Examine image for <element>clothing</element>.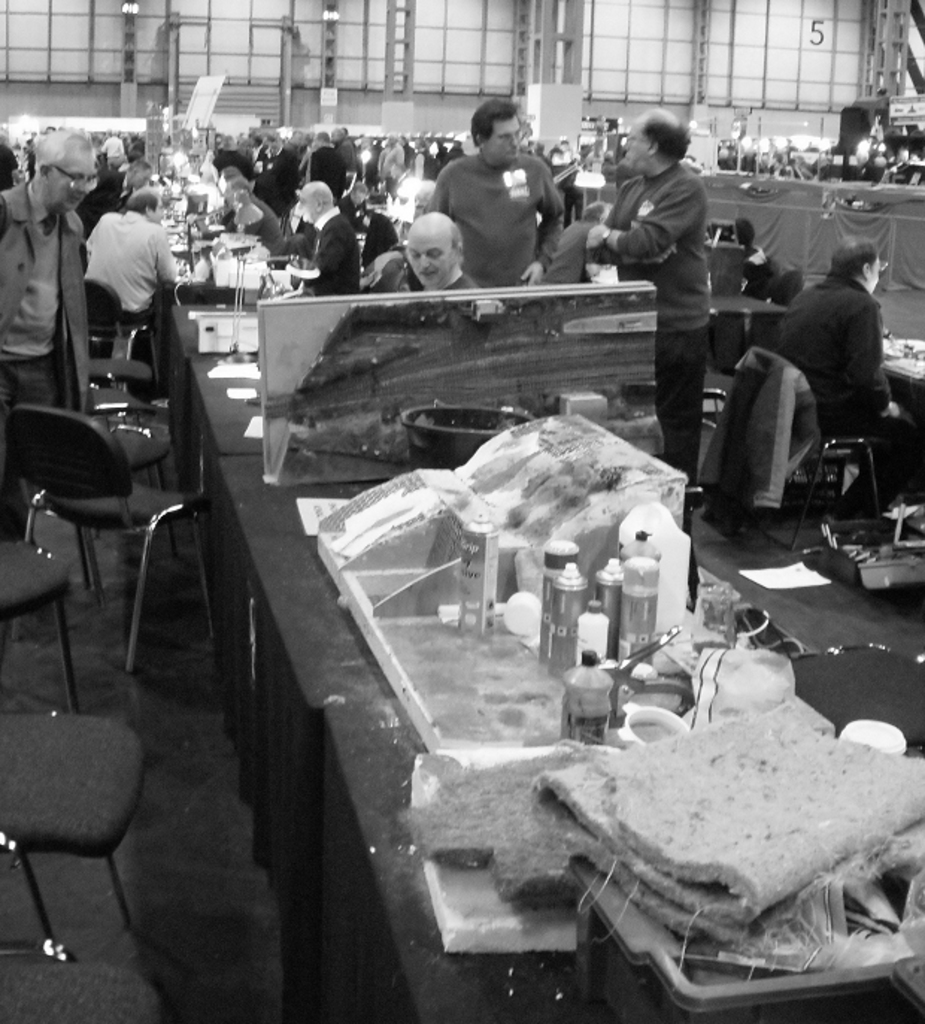
Examination result: region(777, 269, 924, 522).
